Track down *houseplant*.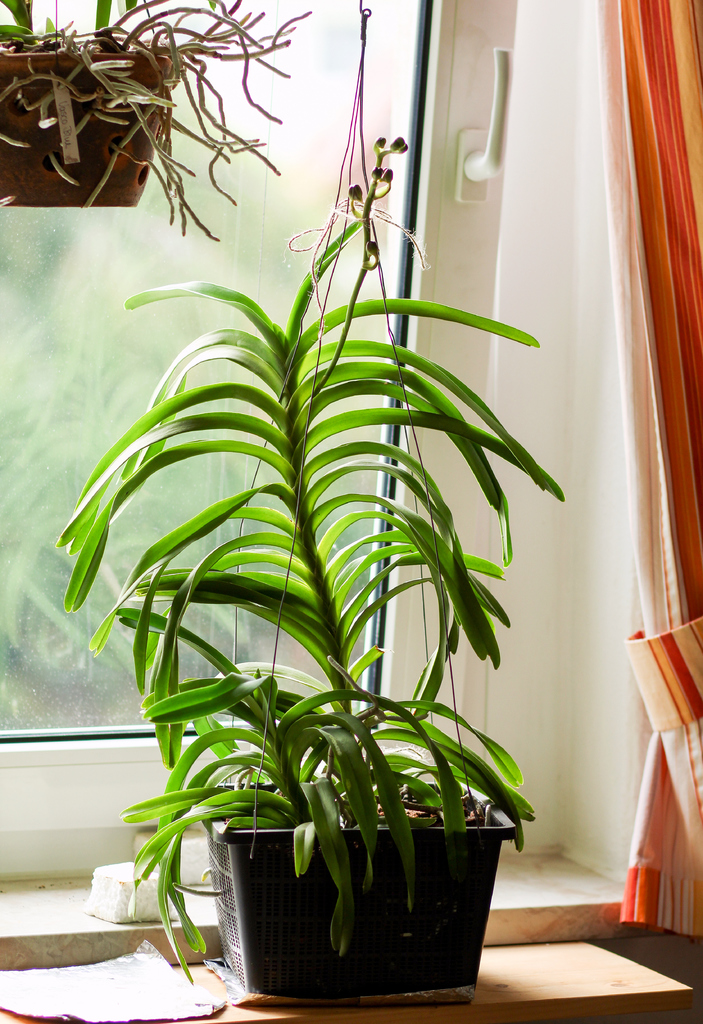
Tracked to box(63, 130, 564, 998).
